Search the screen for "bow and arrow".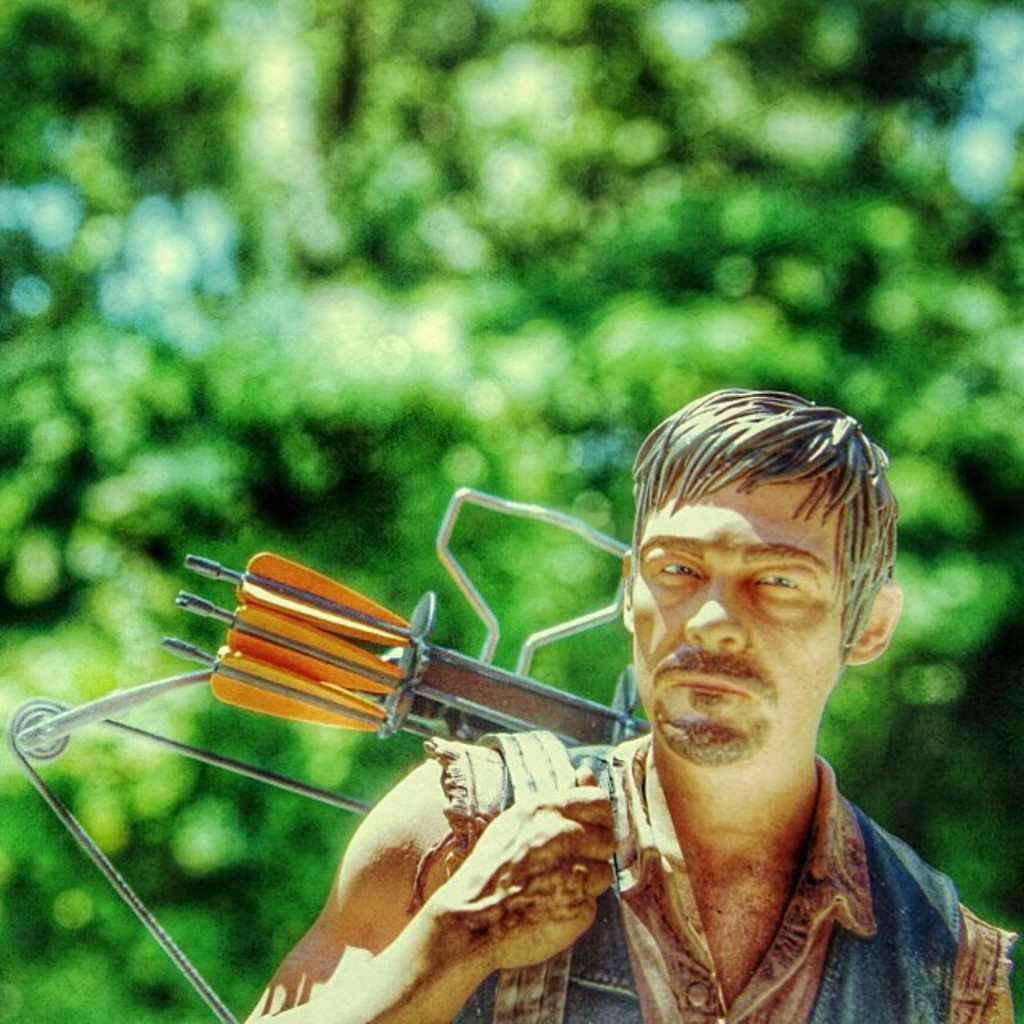
Found at [left=163, top=547, right=395, bottom=734].
